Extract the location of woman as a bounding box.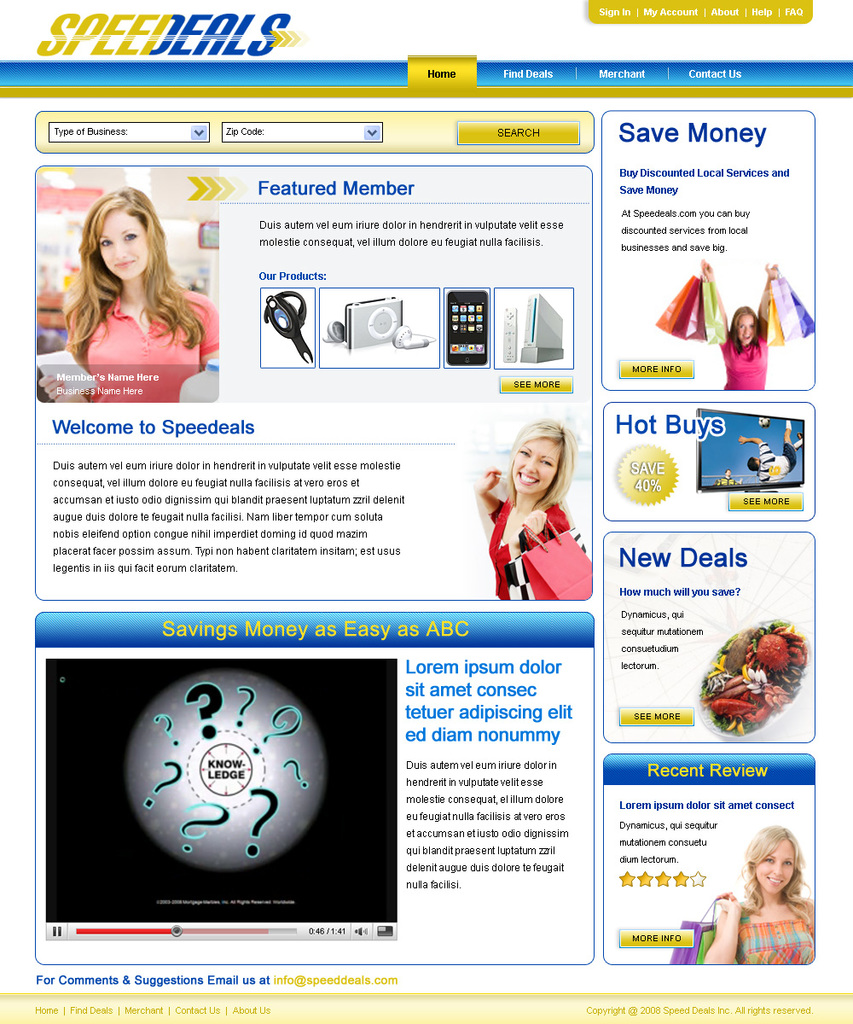
left=477, top=406, right=601, bottom=614.
